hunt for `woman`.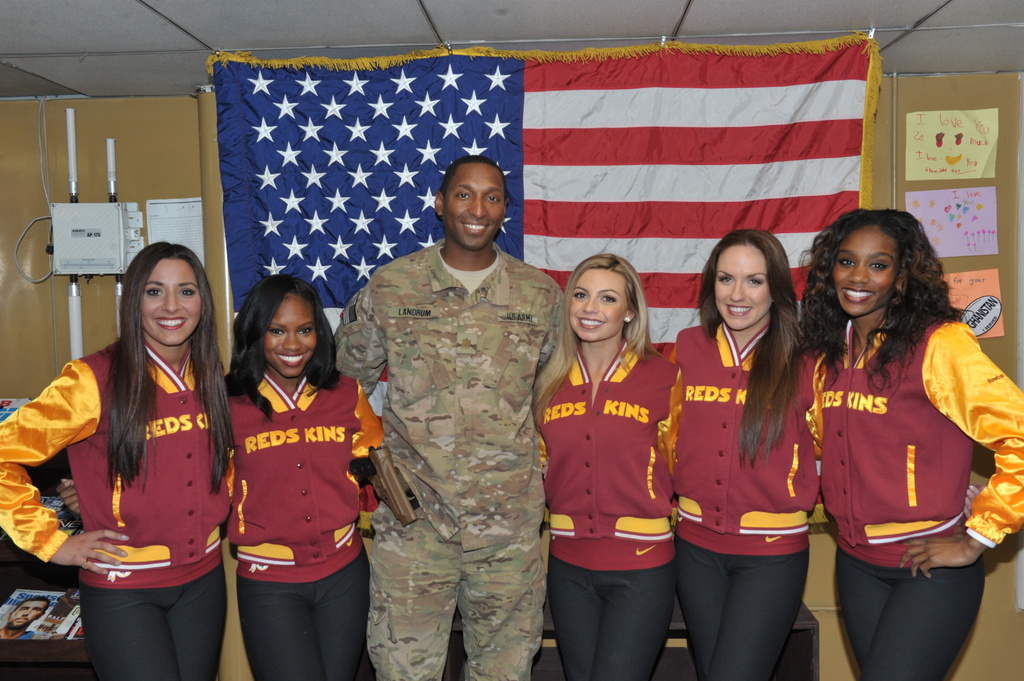
Hunted down at 521, 252, 691, 680.
